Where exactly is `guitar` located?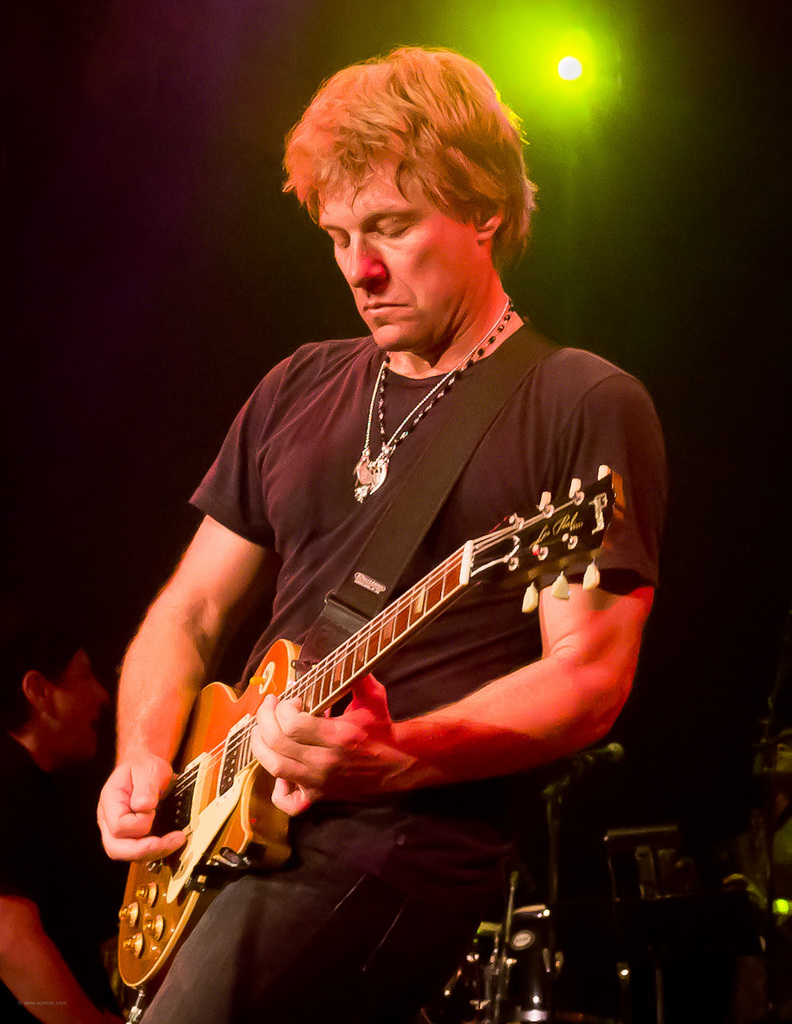
Its bounding box is x1=110 y1=464 x2=623 y2=998.
